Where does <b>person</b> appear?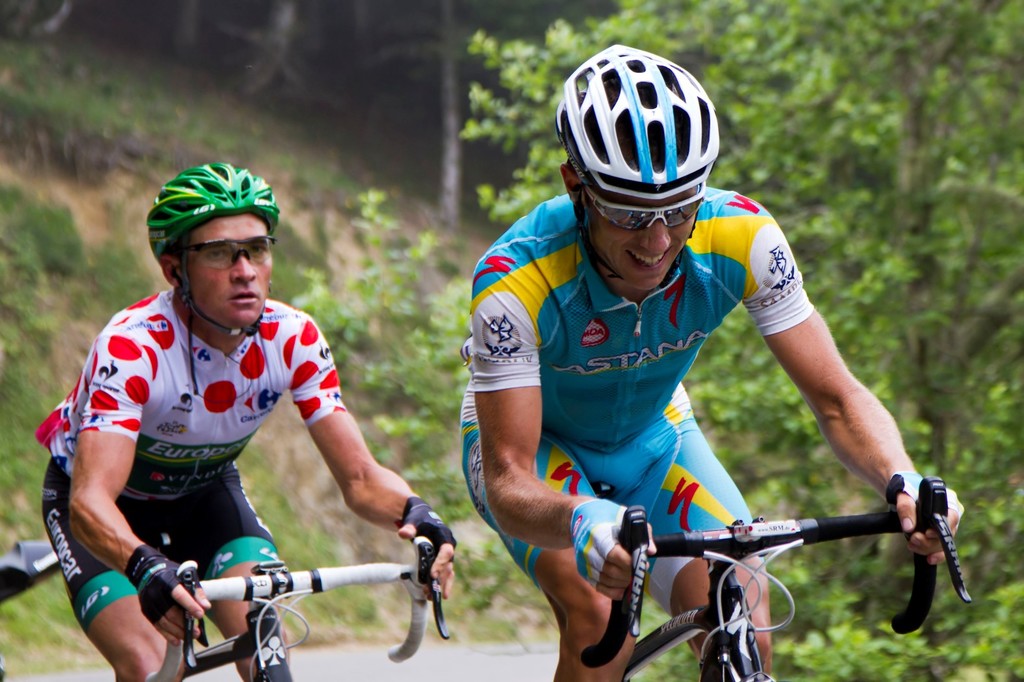
Appears at l=459, t=43, r=963, b=681.
